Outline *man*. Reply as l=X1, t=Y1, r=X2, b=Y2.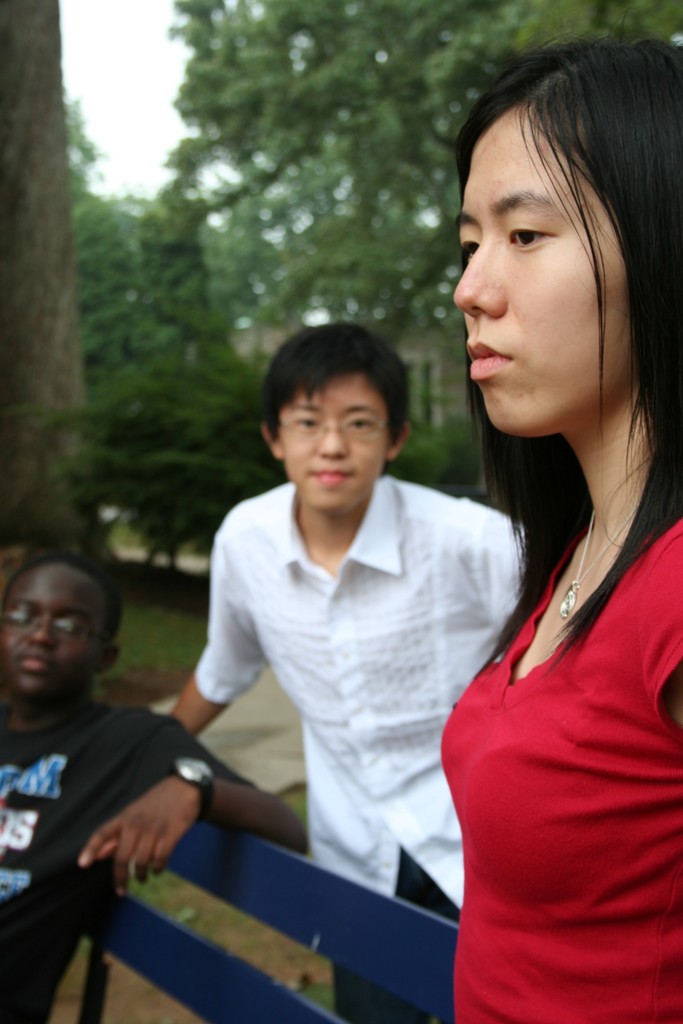
l=0, t=540, r=251, b=973.
